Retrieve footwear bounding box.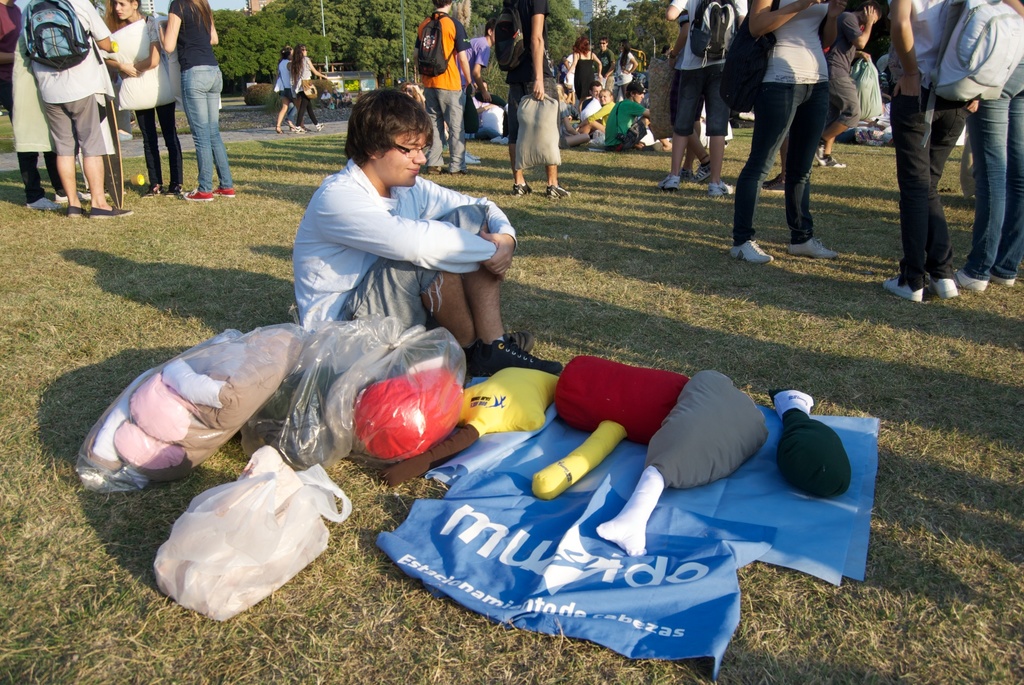
Bounding box: crop(986, 264, 1016, 288).
